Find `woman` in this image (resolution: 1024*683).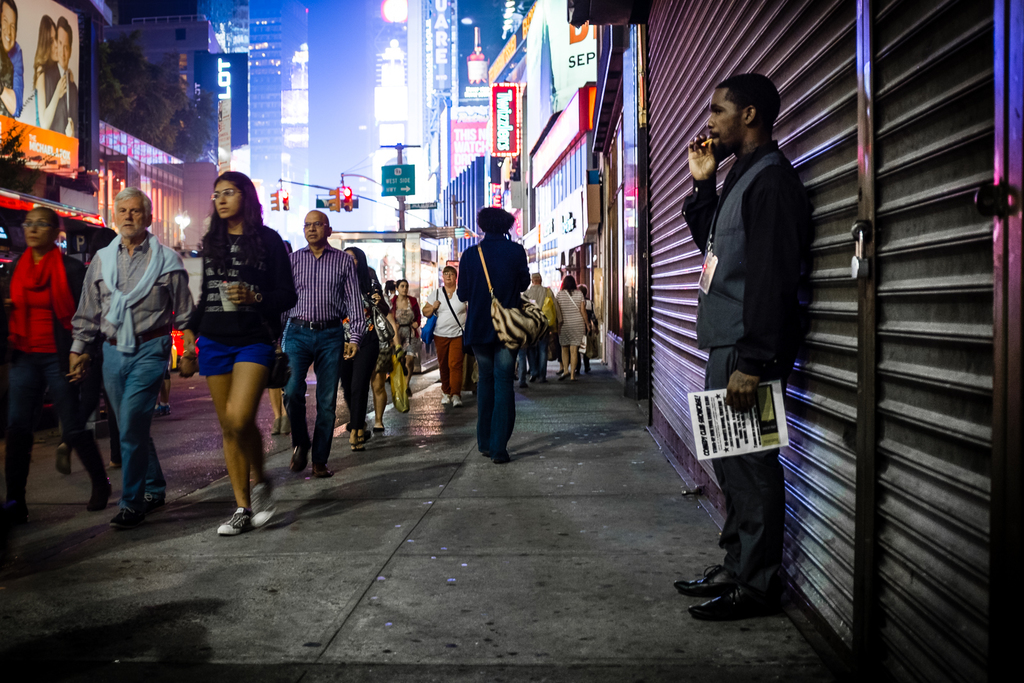
552/271/598/391.
